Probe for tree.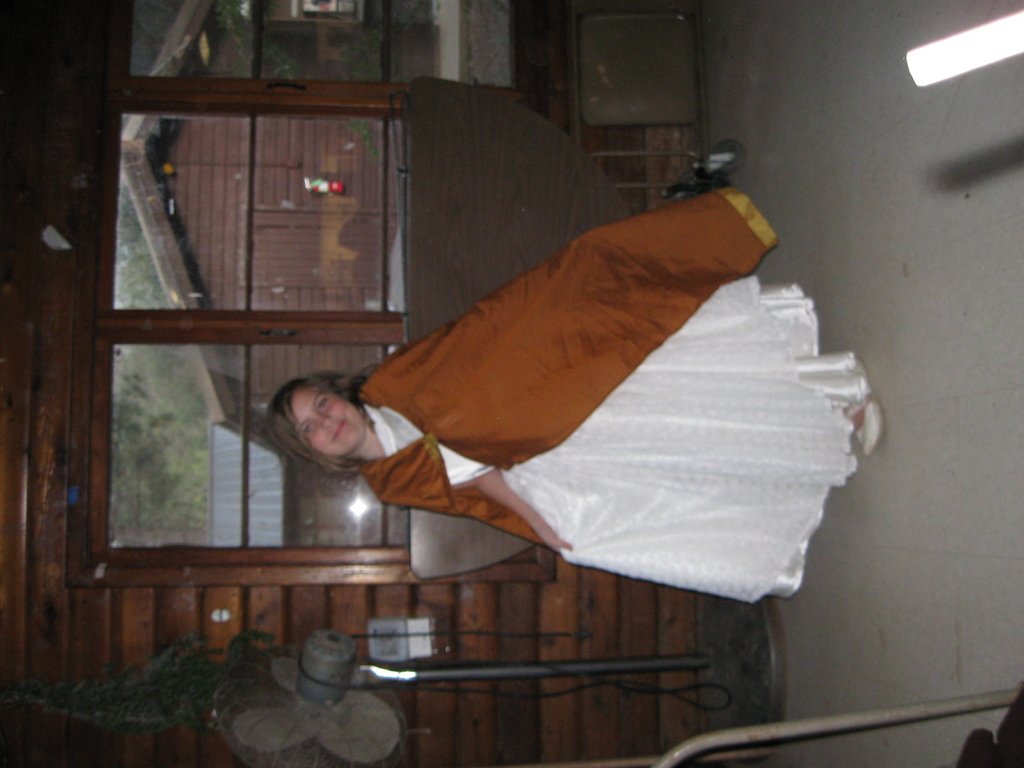
Probe result: box=[117, 185, 174, 309].
